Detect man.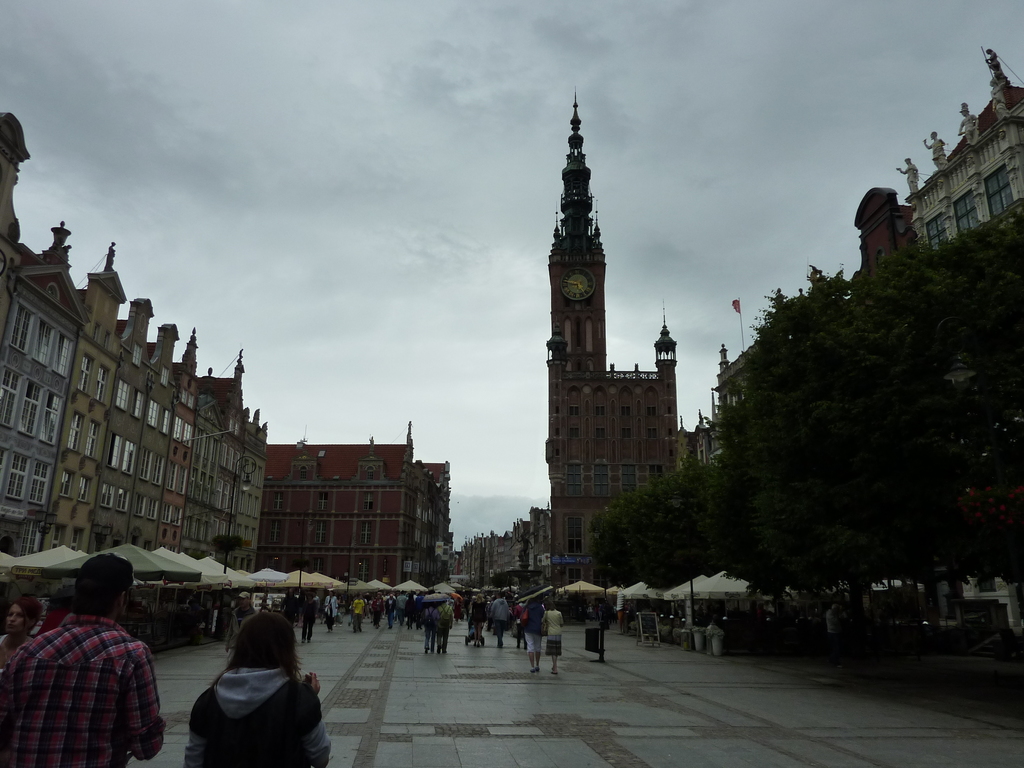
Detected at x1=826 y1=604 x2=845 y2=669.
